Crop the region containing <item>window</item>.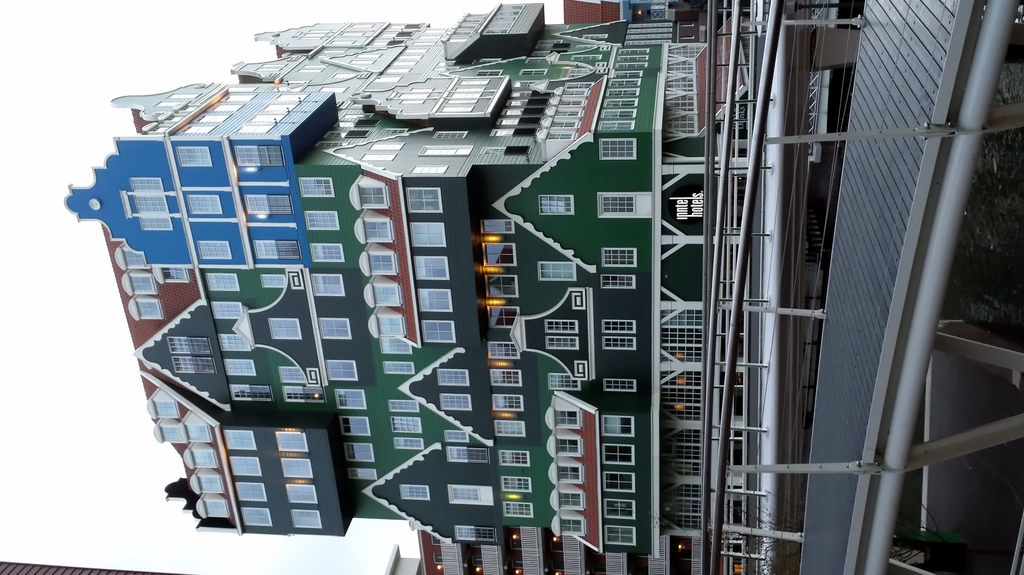
Crop region: (486, 273, 522, 301).
